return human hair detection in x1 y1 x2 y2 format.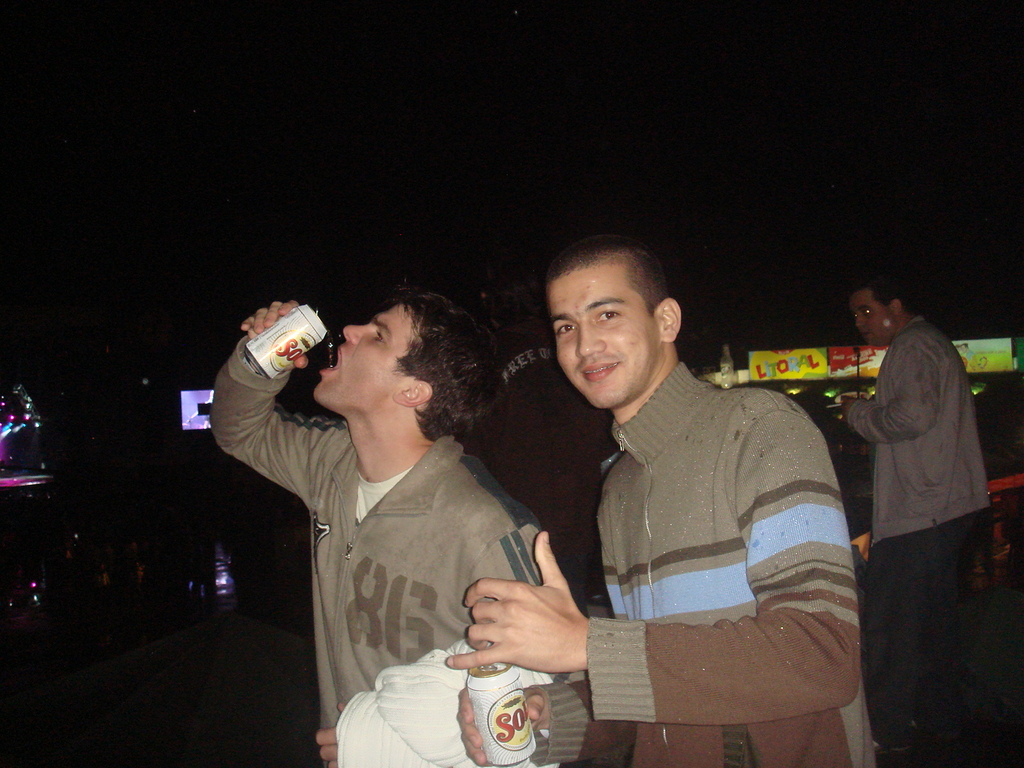
386 275 508 440.
